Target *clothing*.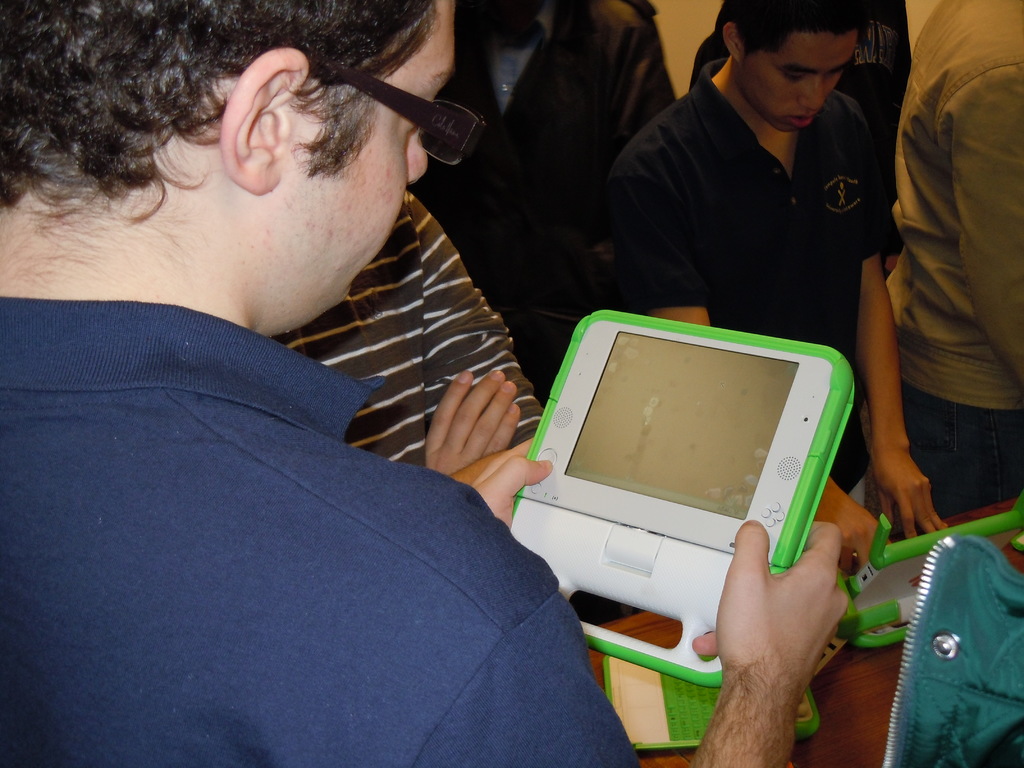
Target region: [left=410, top=0, right=657, bottom=387].
